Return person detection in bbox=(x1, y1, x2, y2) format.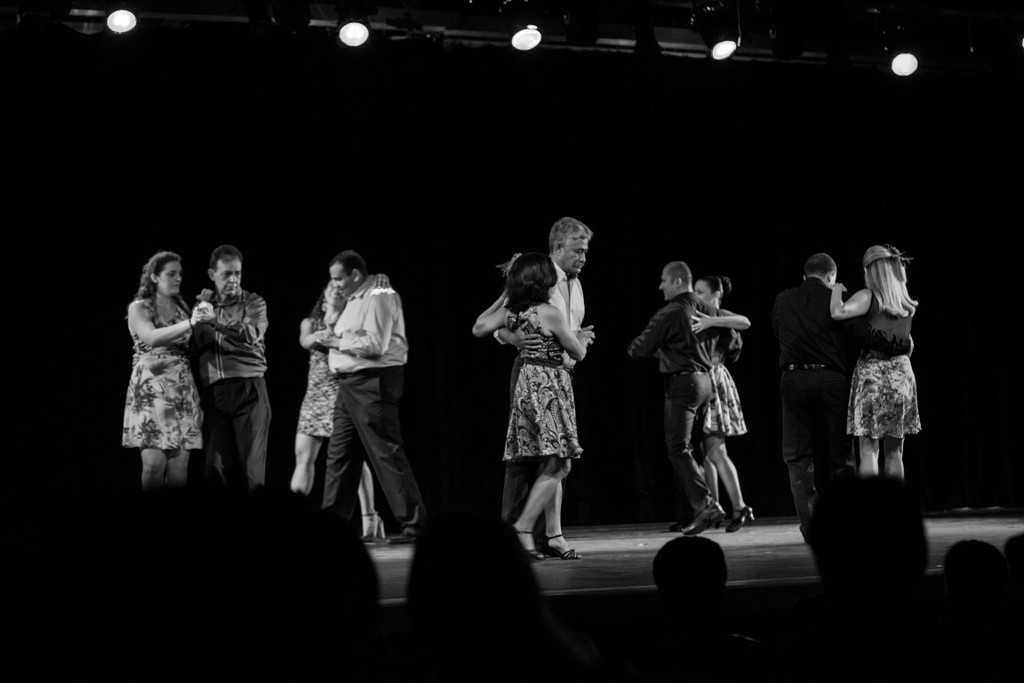
bbox=(620, 262, 747, 539).
